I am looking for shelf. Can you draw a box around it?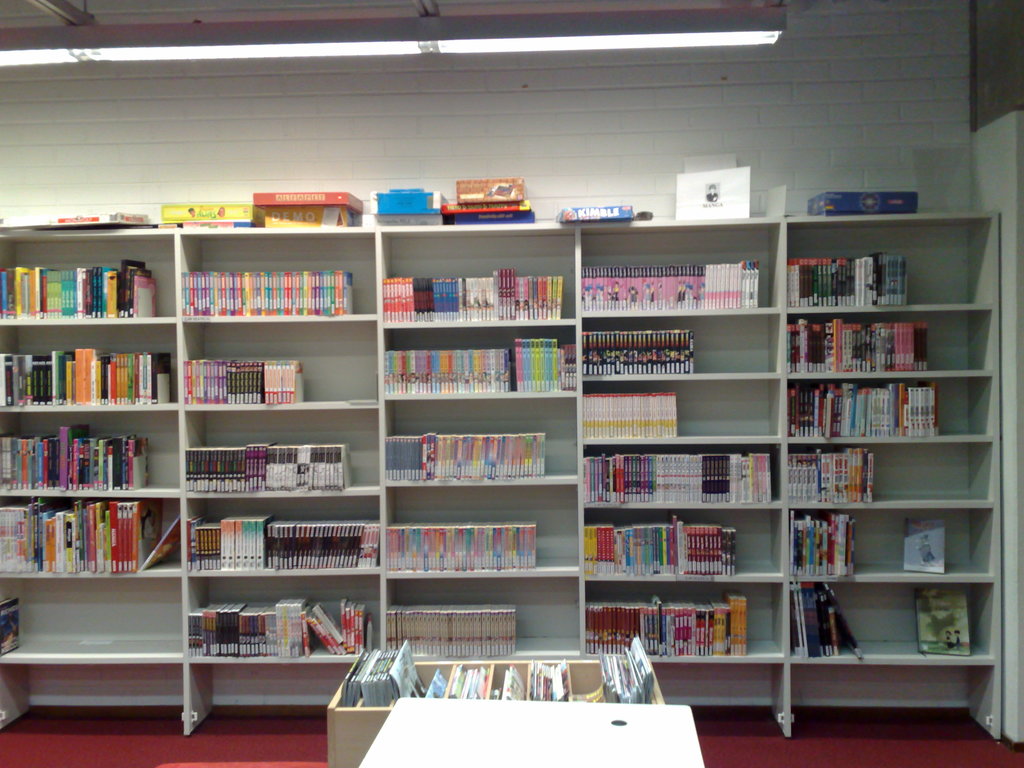
Sure, the bounding box is bbox(781, 306, 1002, 369).
